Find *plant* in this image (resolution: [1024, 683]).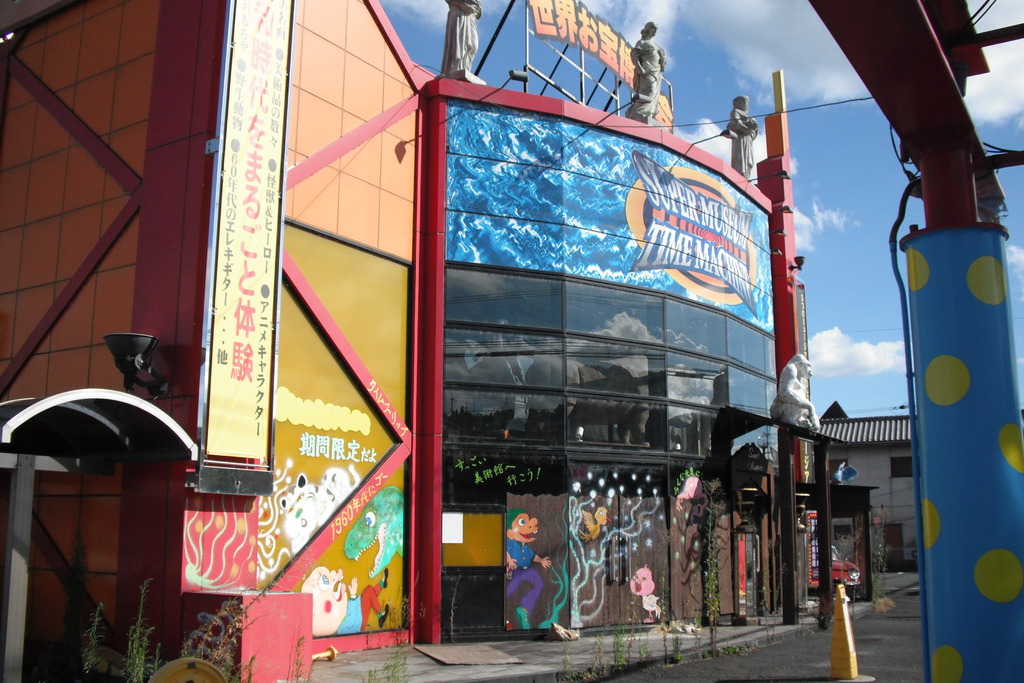
select_region(589, 634, 608, 682).
